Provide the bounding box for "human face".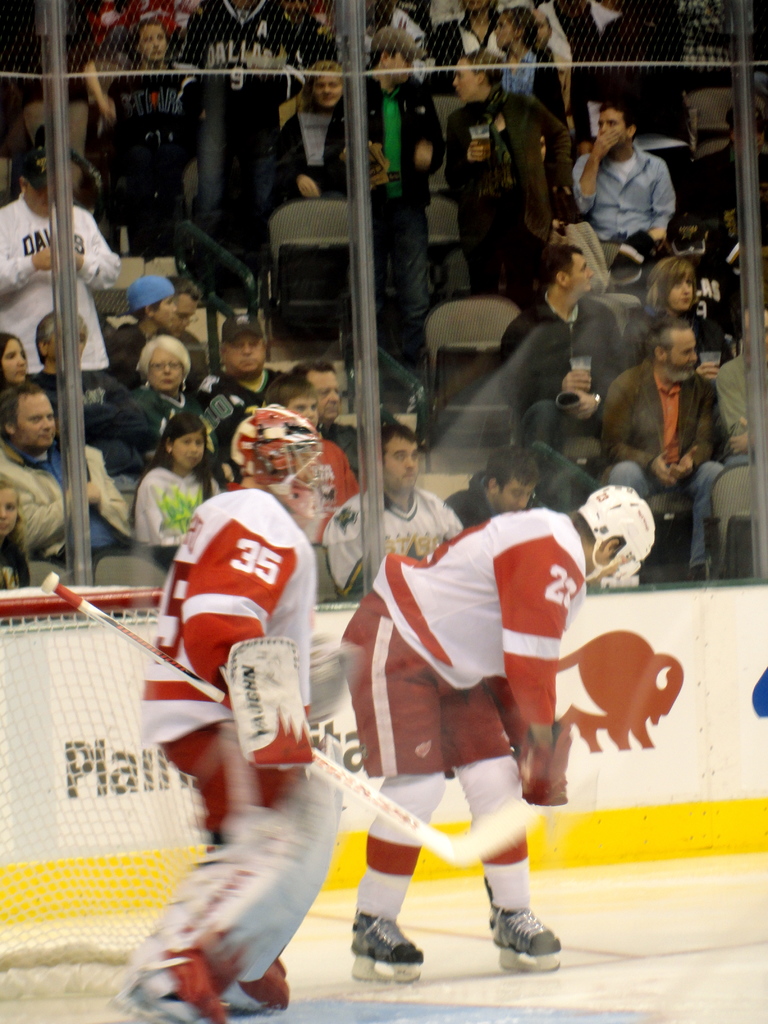
bbox=(142, 24, 166, 60).
